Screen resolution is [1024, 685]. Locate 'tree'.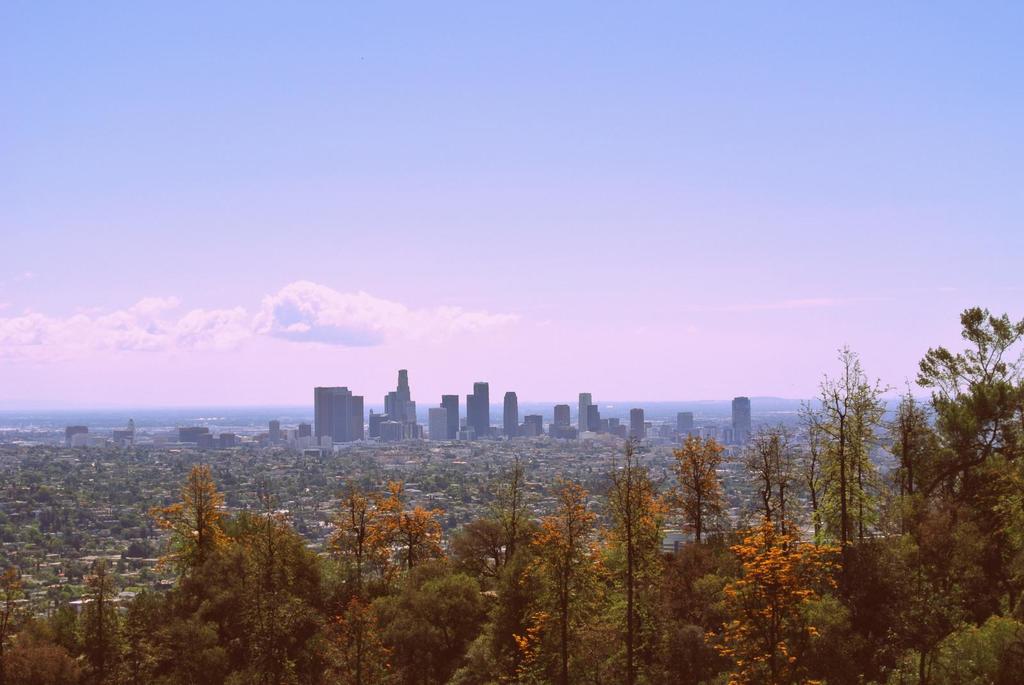
379,483,442,562.
